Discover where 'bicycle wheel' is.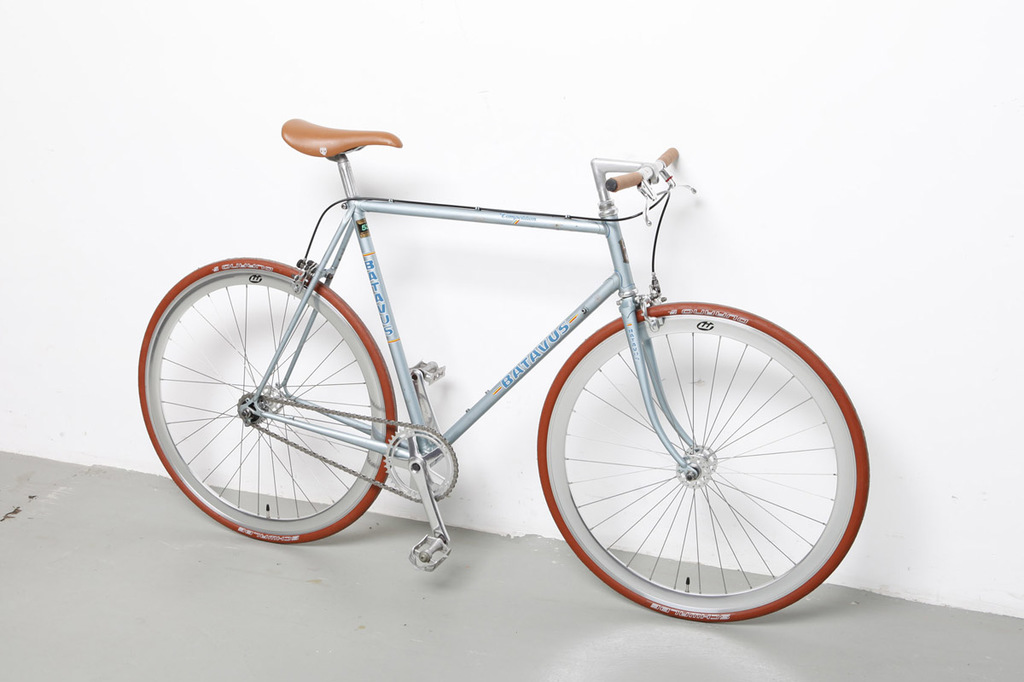
Discovered at [133, 254, 398, 545].
